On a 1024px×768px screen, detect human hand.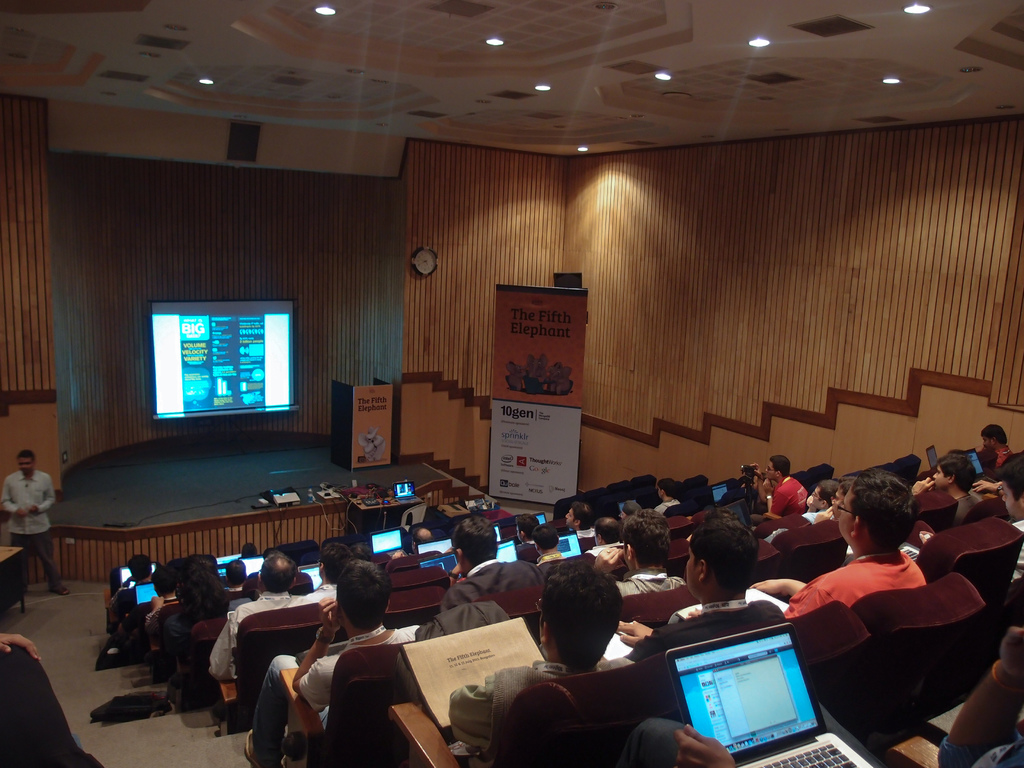
pyautogui.locateOnScreen(749, 577, 781, 602).
